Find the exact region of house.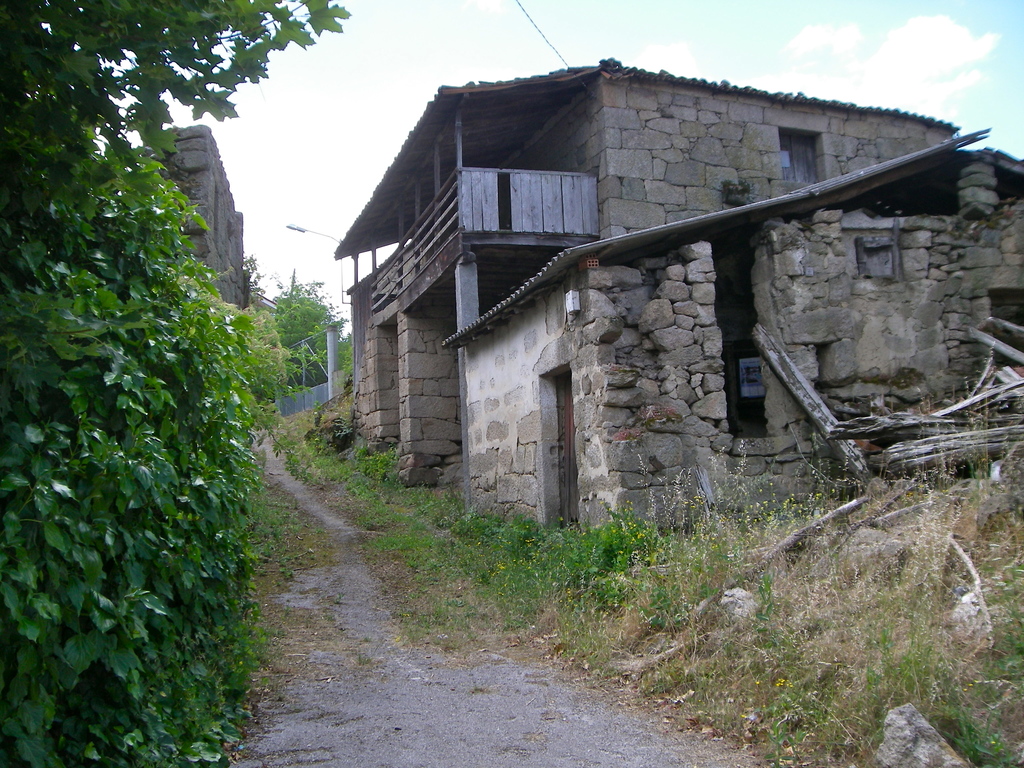
Exact region: (309, 100, 904, 536).
